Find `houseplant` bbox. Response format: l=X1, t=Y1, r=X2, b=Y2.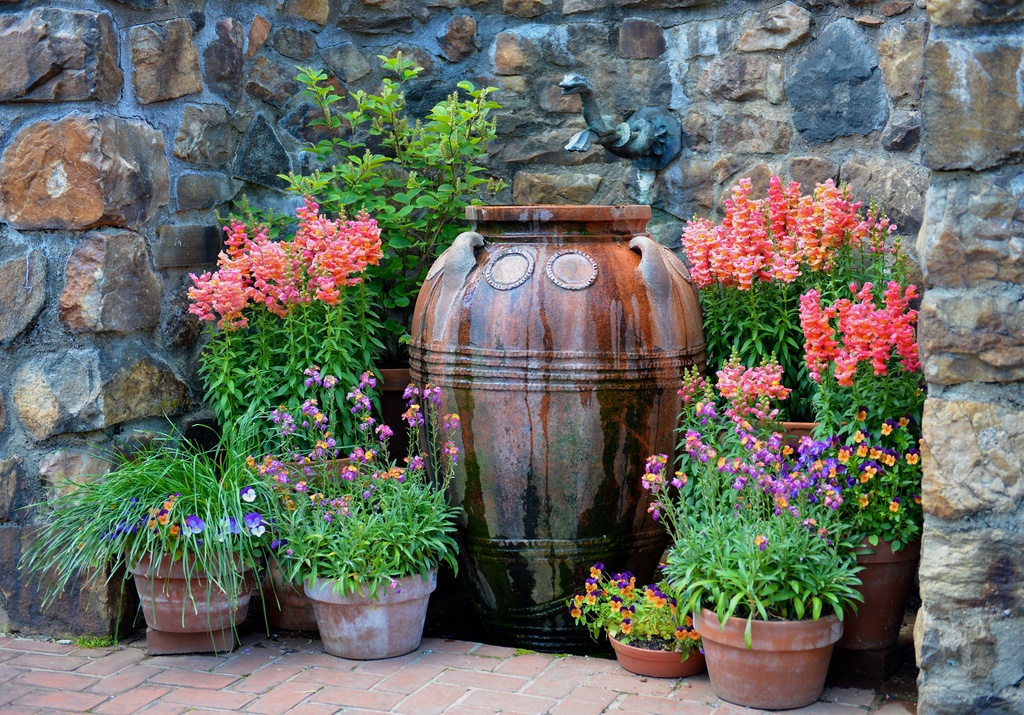
l=557, t=582, r=708, b=688.
